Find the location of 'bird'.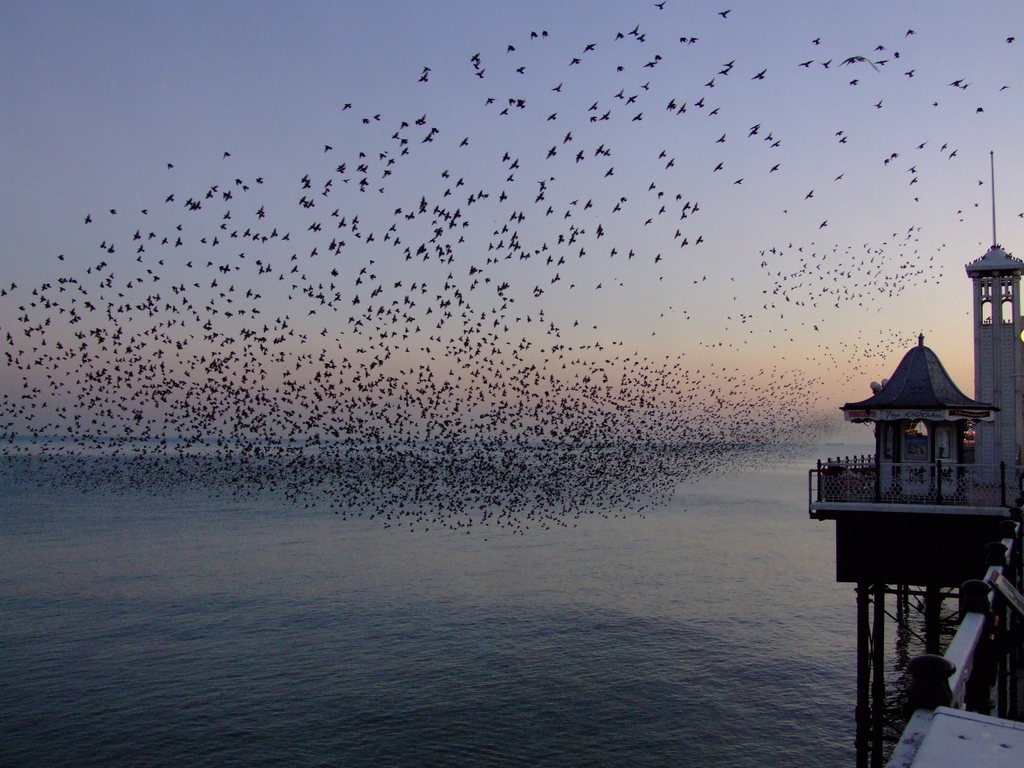
Location: crop(733, 178, 744, 188).
